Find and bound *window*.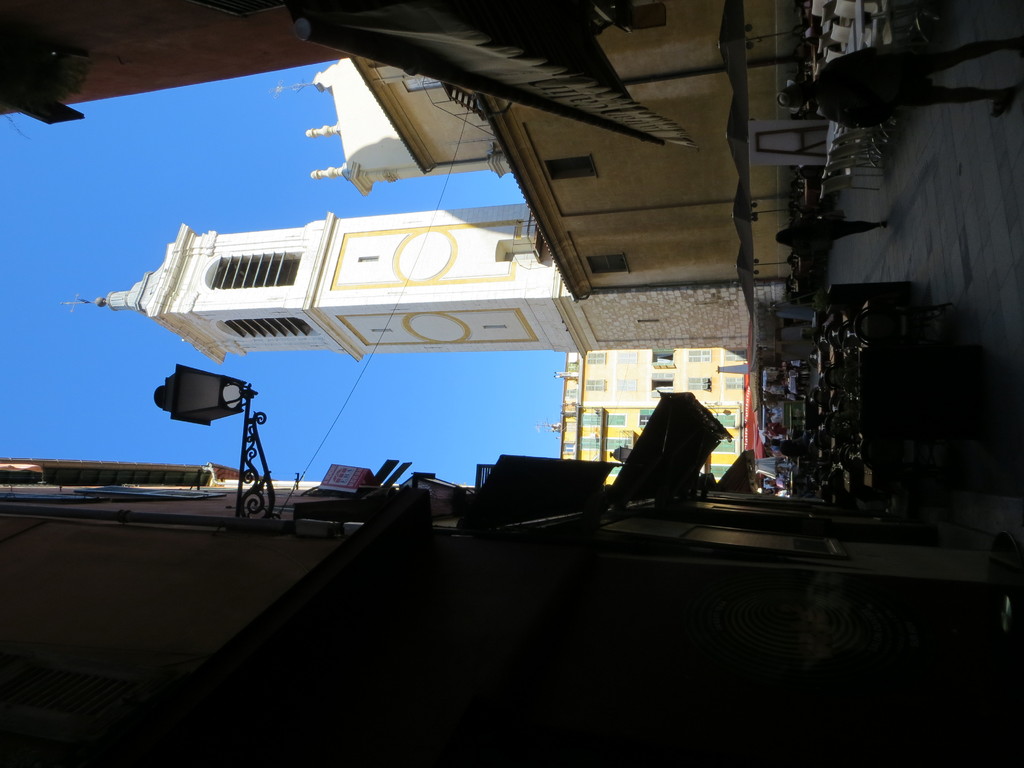
Bound: [711, 465, 731, 474].
